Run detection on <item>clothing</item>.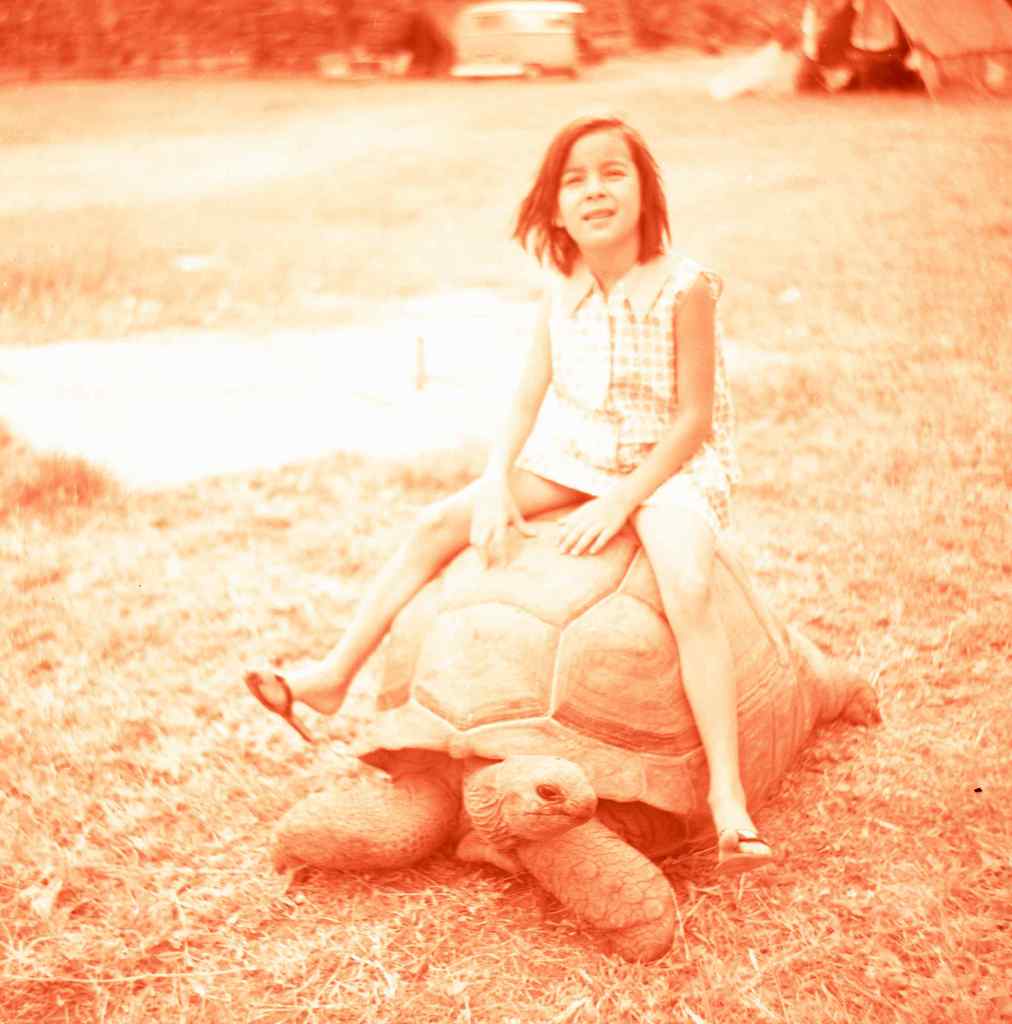
Result: x1=514, y1=245, x2=737, y2=550.
